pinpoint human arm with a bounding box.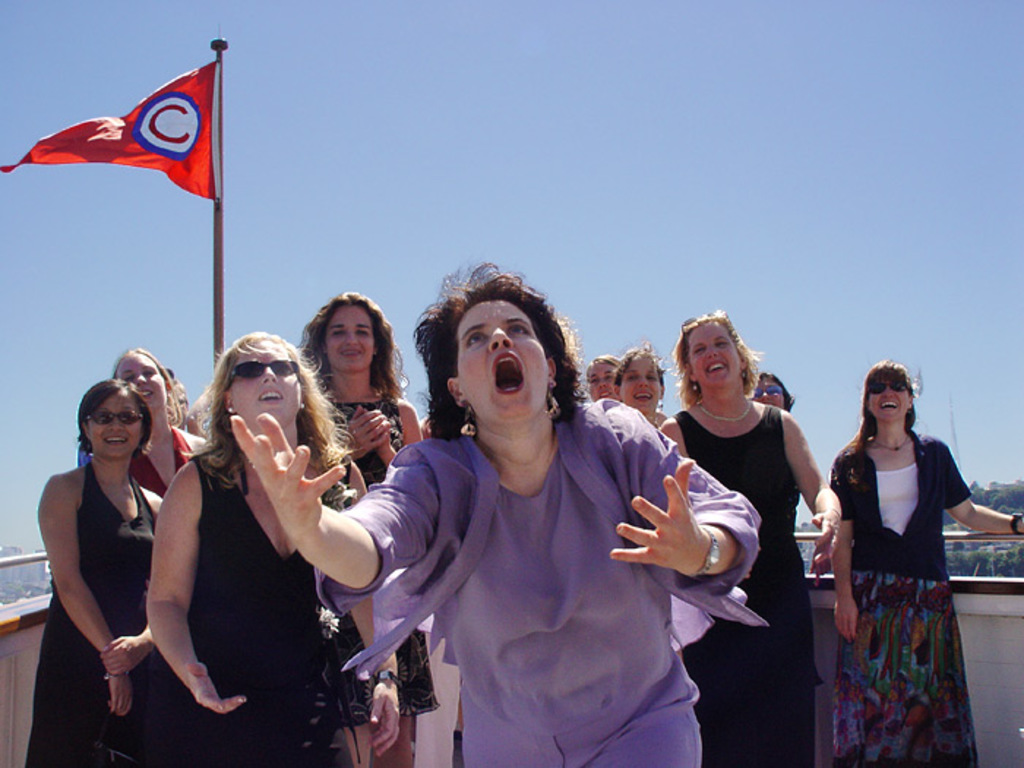
<box>827,464,853,636</box>.
